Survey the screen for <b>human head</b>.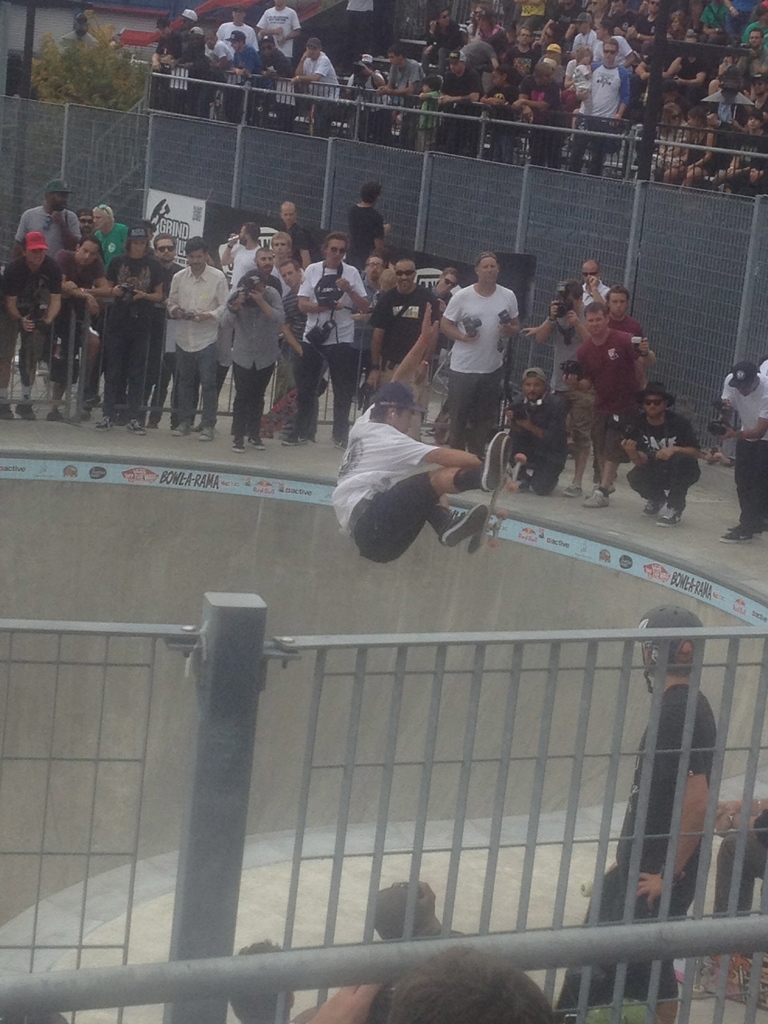
Survey found: x1=749 y1=69 x2=767 y2=95.
